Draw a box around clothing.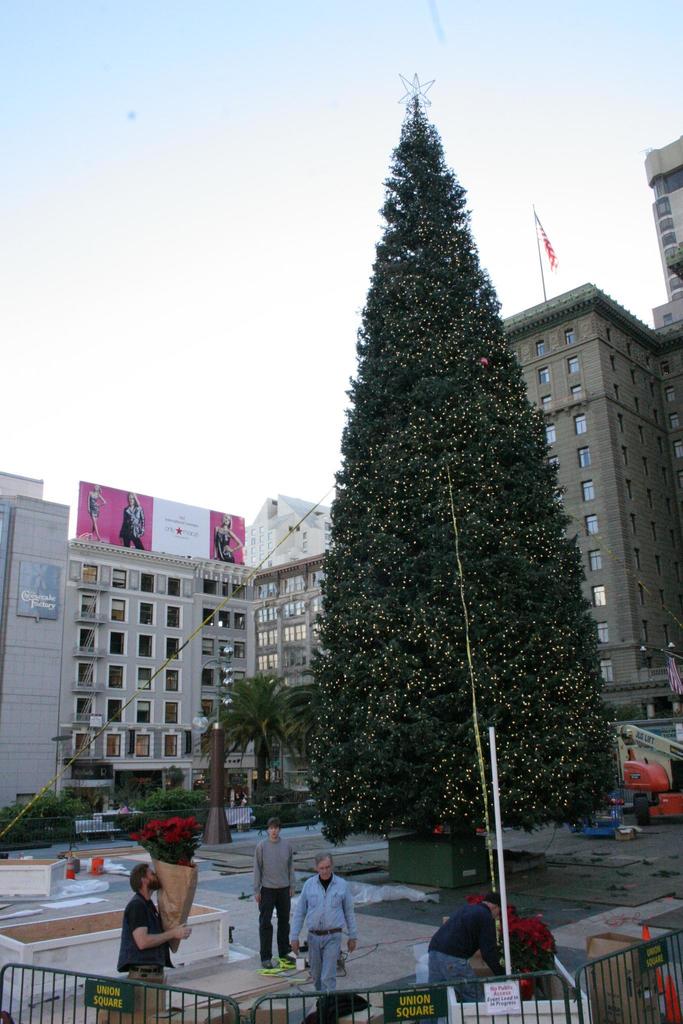
box(293, 867, 371, 991).
